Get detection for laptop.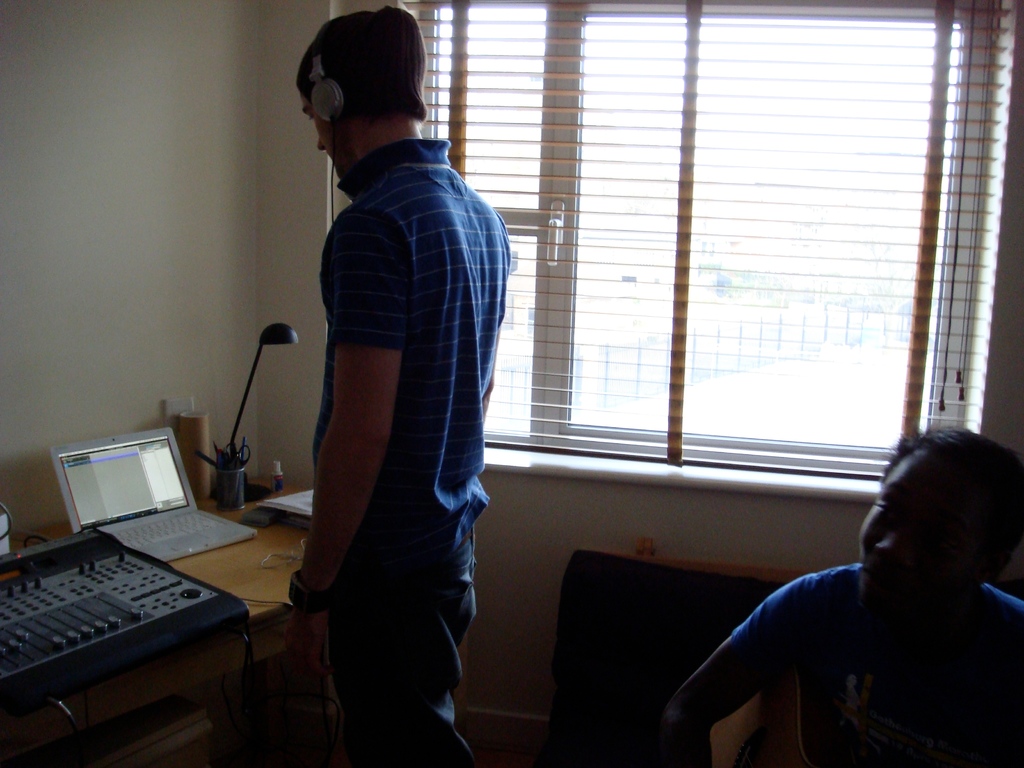
Detection: 47, 426, 253, 565.
